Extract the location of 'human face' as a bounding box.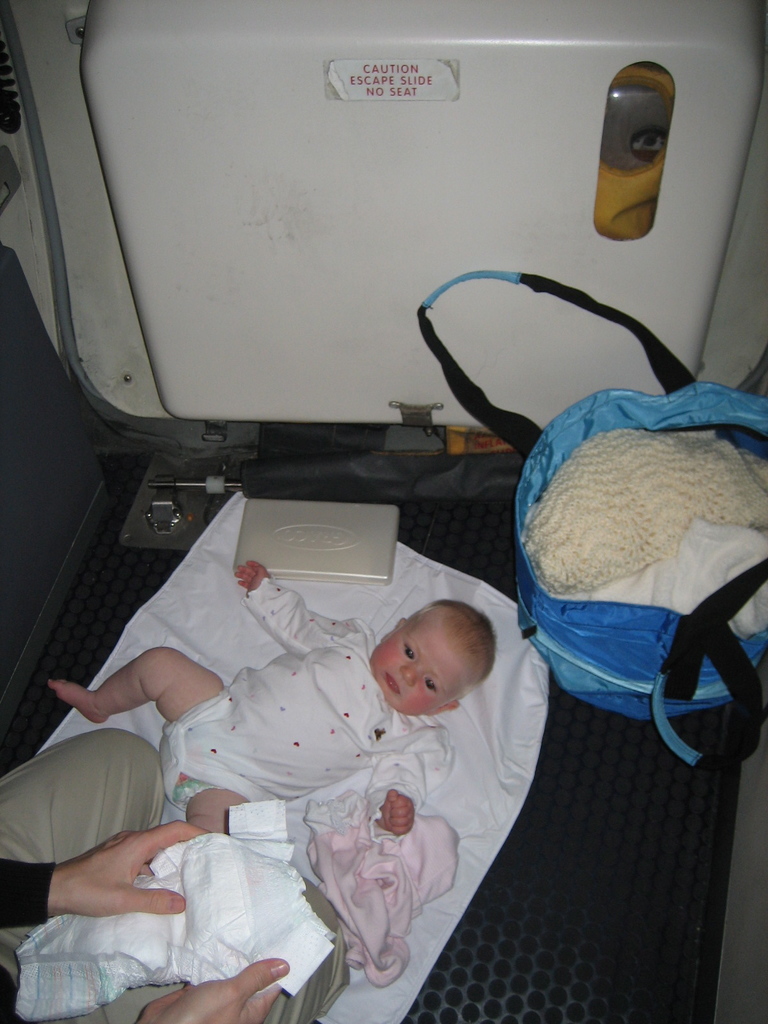
locate(370, 620, 470, 719).
